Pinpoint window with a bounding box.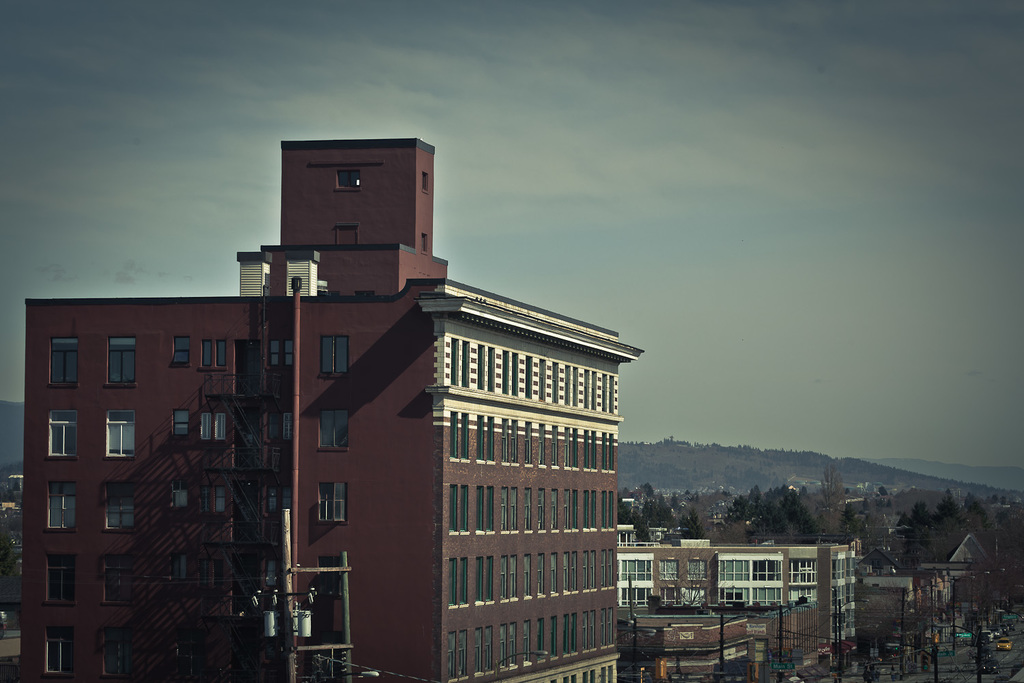
109 335 135 385.
